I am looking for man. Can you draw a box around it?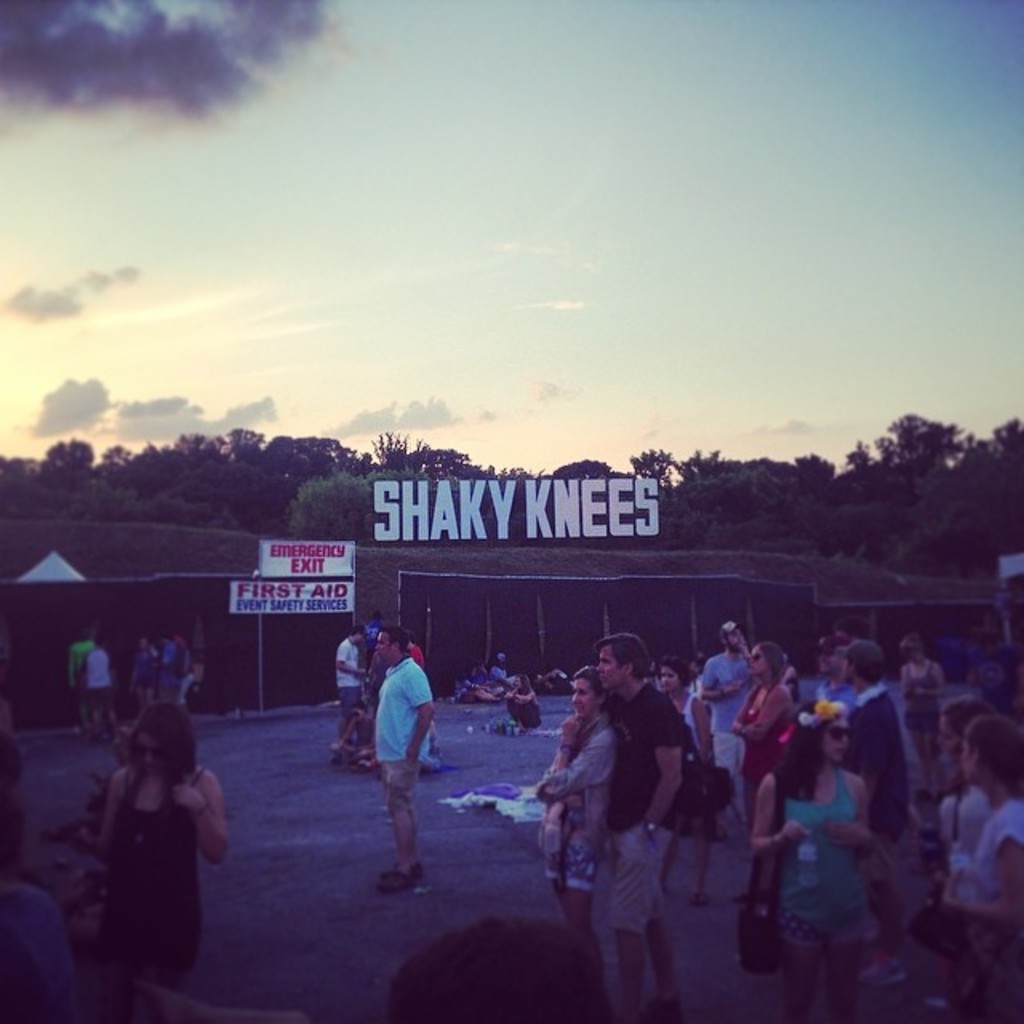
Sure, the bounding box is (694, 622, 755, 814).
